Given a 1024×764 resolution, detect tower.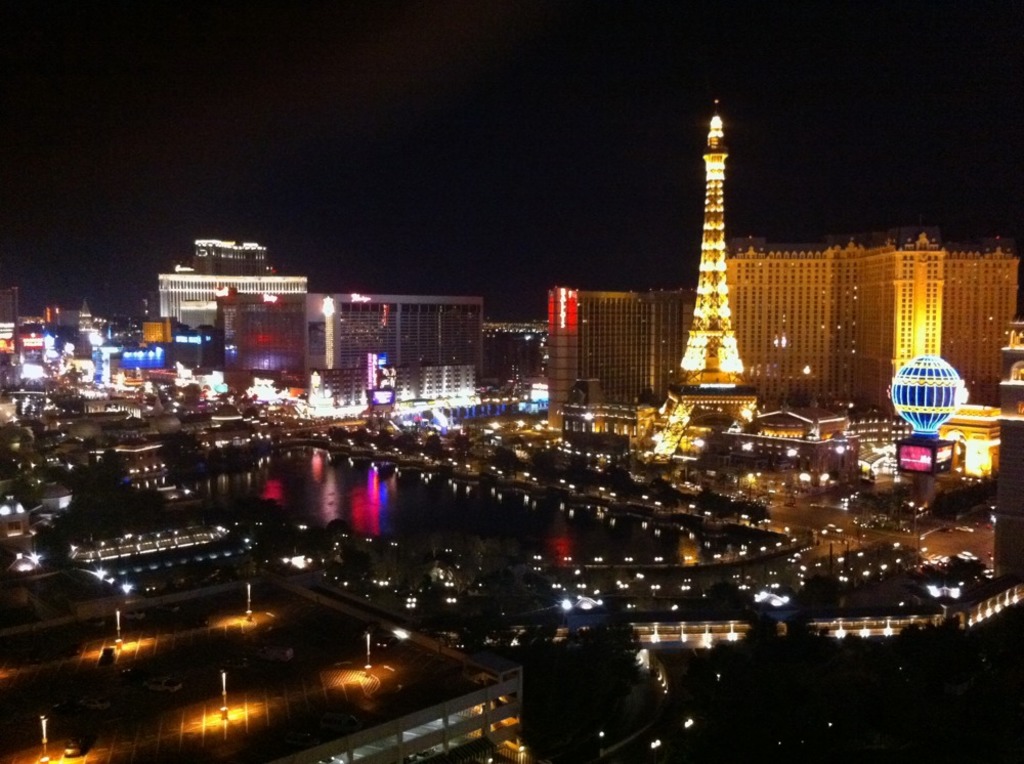
[x1=155, y1=221, x2=321, y2=322].
